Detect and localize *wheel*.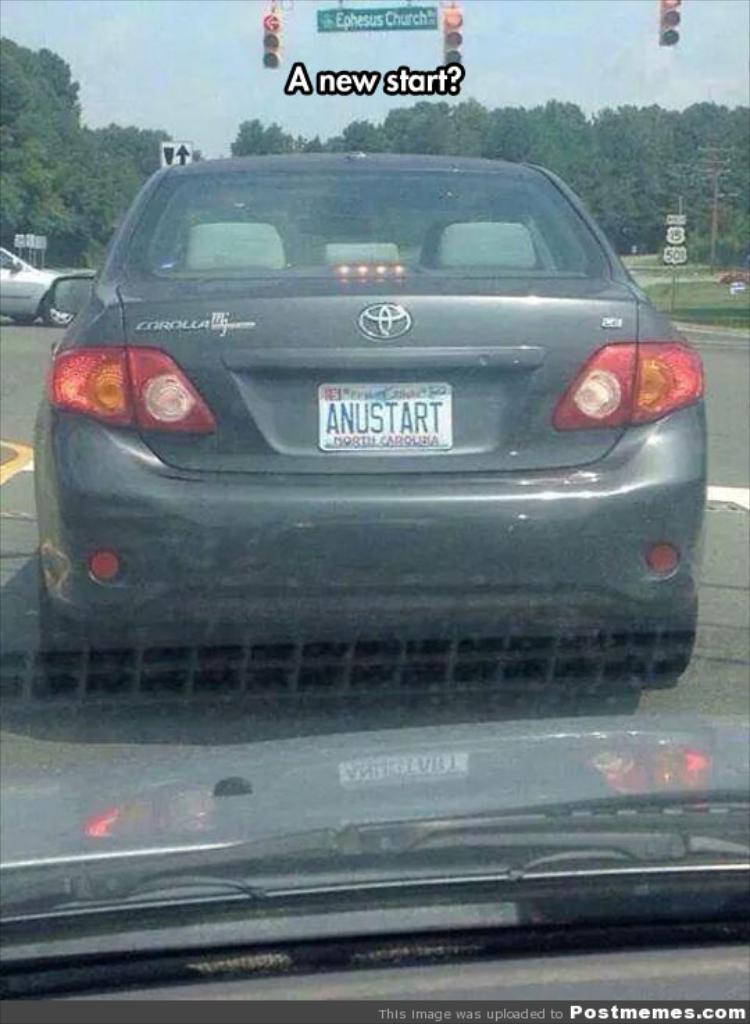
Localized at 576:625:693:670.
